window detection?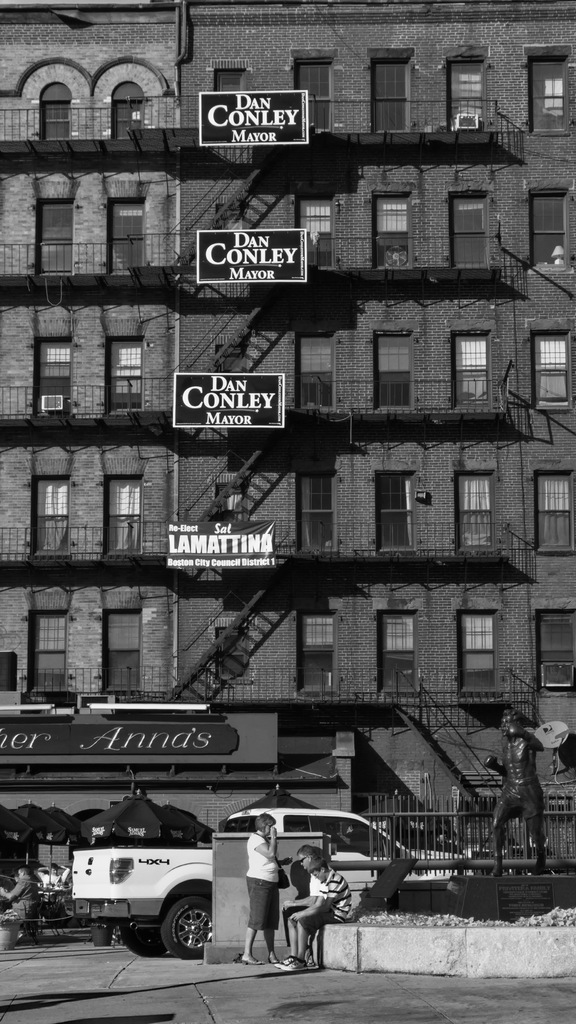
box=[531, 609, 571, 686]
